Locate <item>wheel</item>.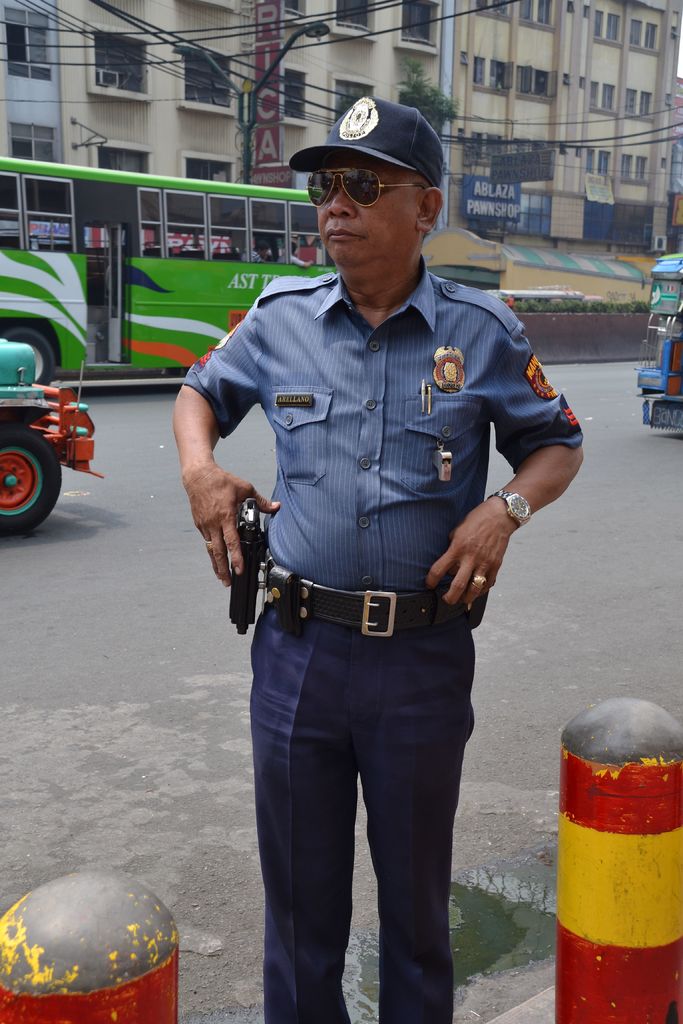
Bounding box: select_region(6, 328, 57, 380).
